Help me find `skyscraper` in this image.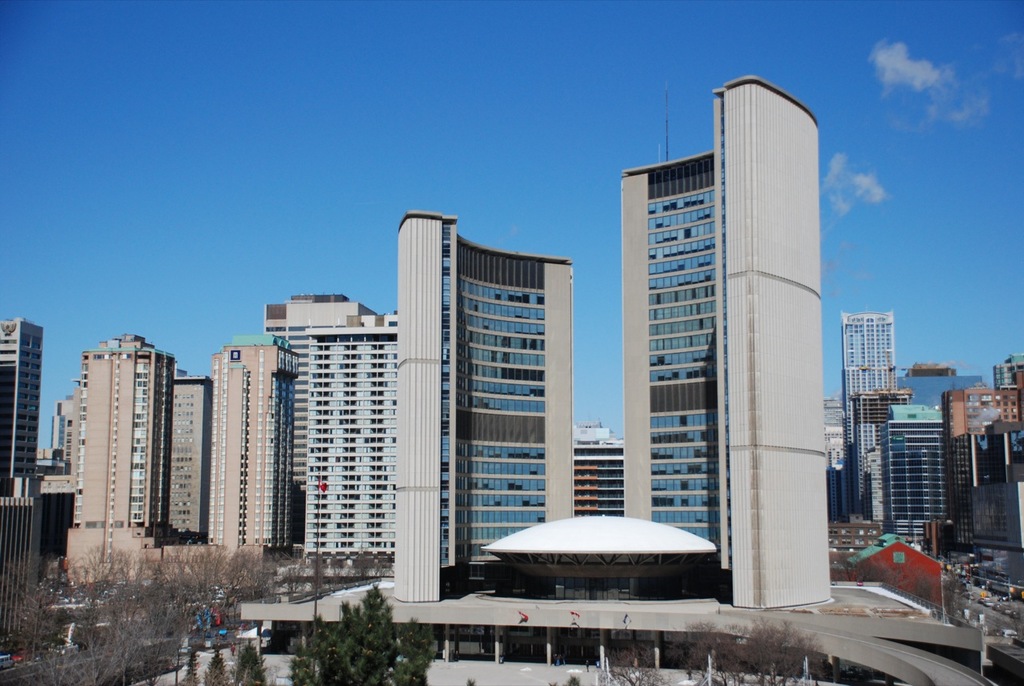
Found it: 62,329,164,568.
